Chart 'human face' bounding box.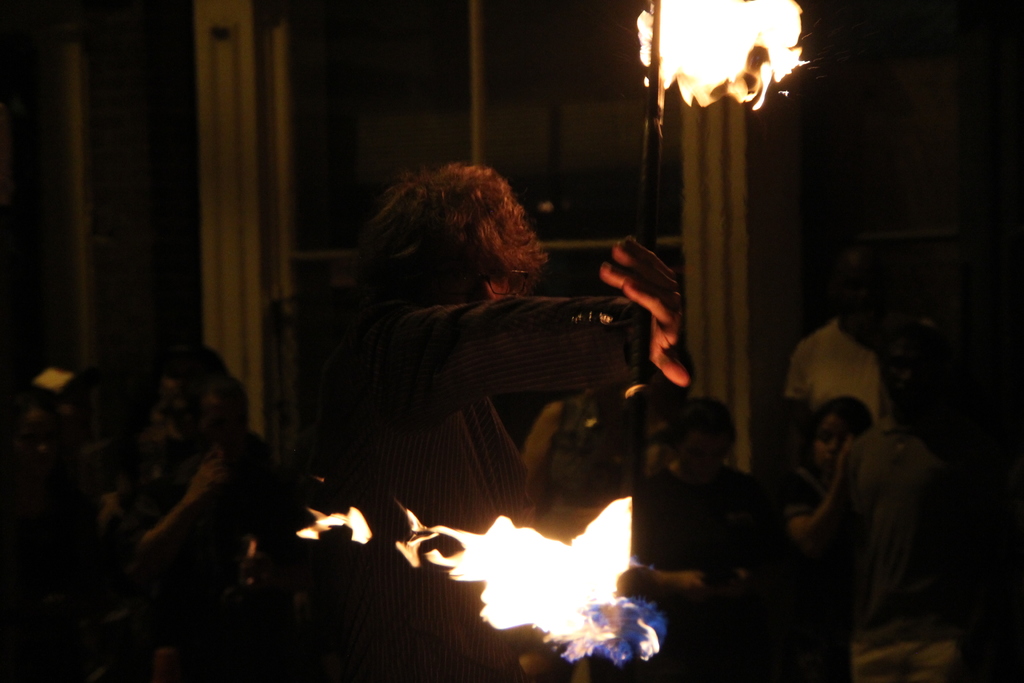
Charted: rect(418, 255, 522, 306).
